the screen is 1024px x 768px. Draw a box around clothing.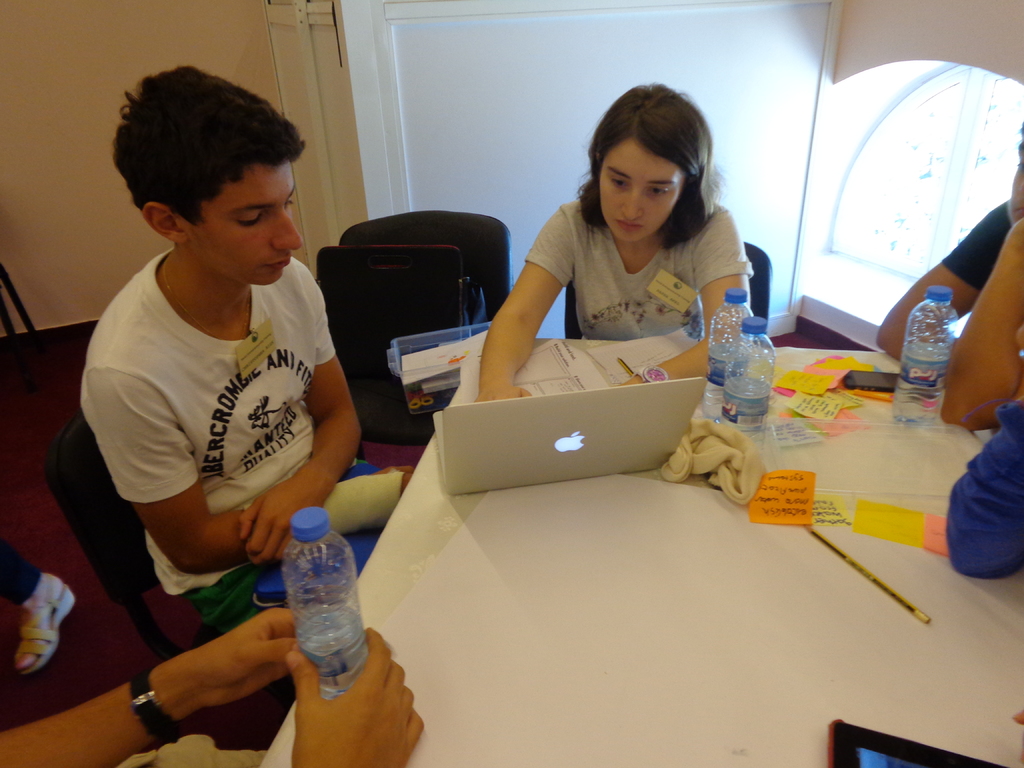
[938, 192, 1017, 294].
